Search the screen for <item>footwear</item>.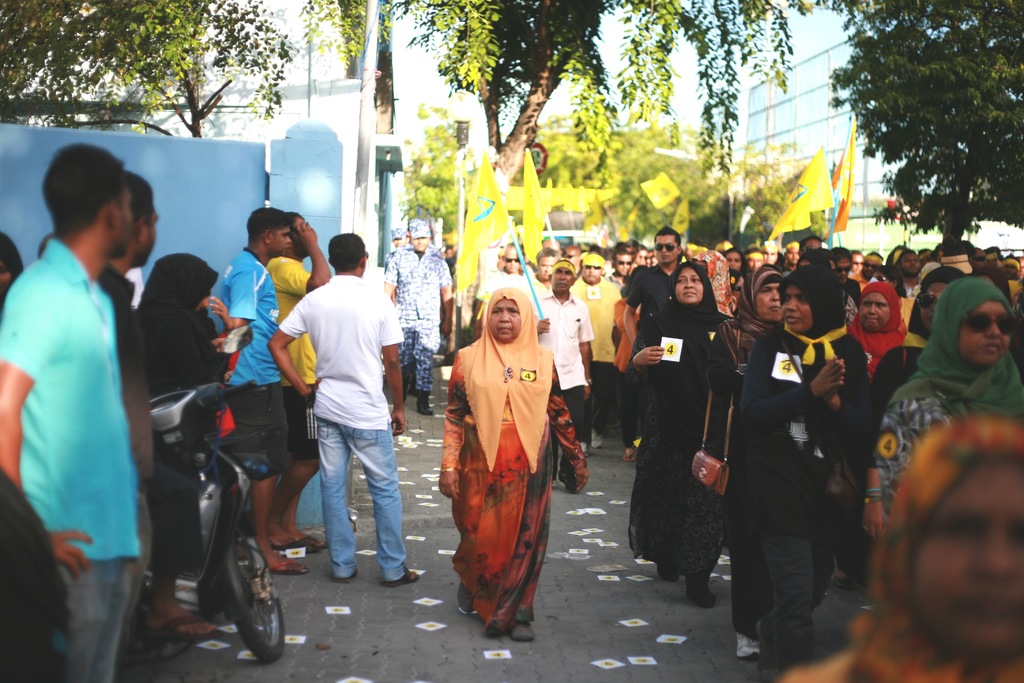
Found at 687 569 714 607.
